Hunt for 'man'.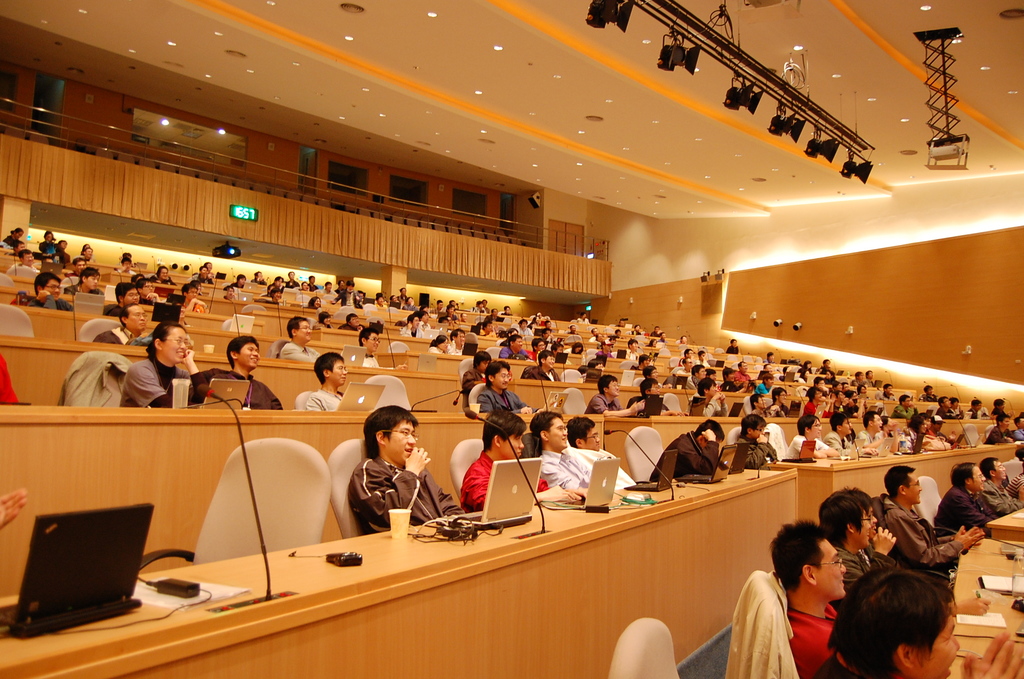
Hunted down at l=559, t=416, r=636, b=490.
